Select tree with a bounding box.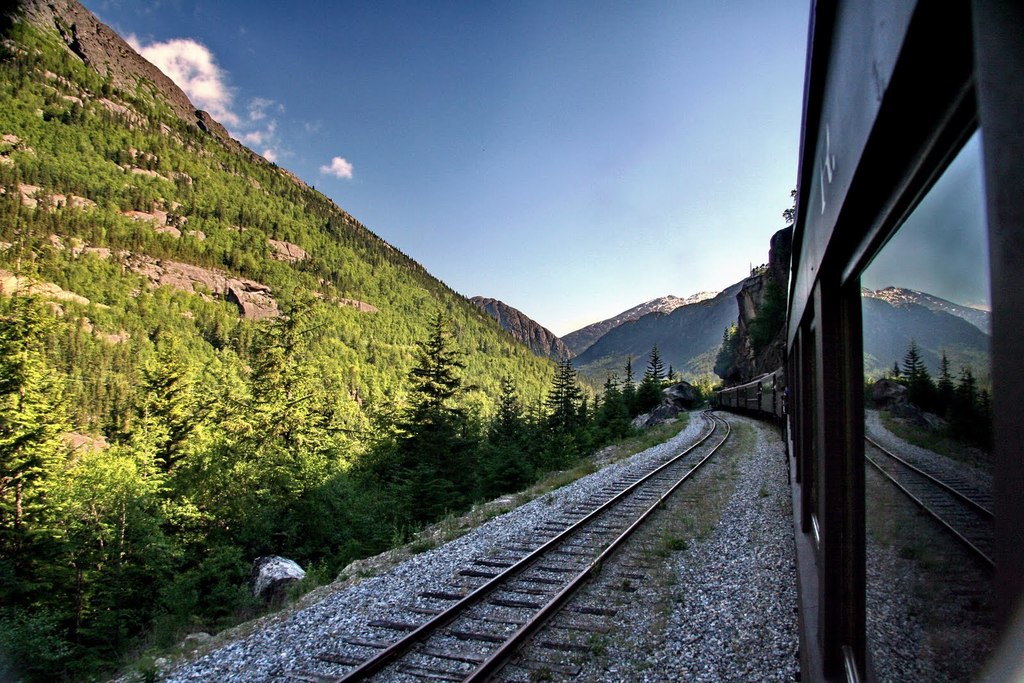
pyautogui.locateOnScreen(130, 316, 220, 597).
